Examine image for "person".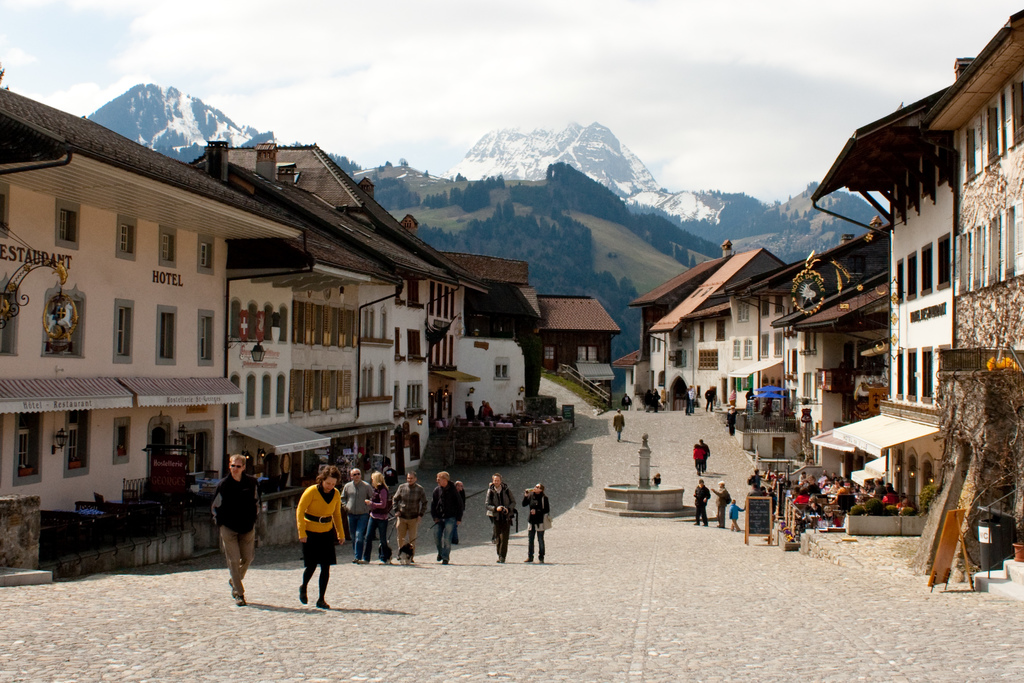
Examination result: BBox(521, 483, 551, 563).
